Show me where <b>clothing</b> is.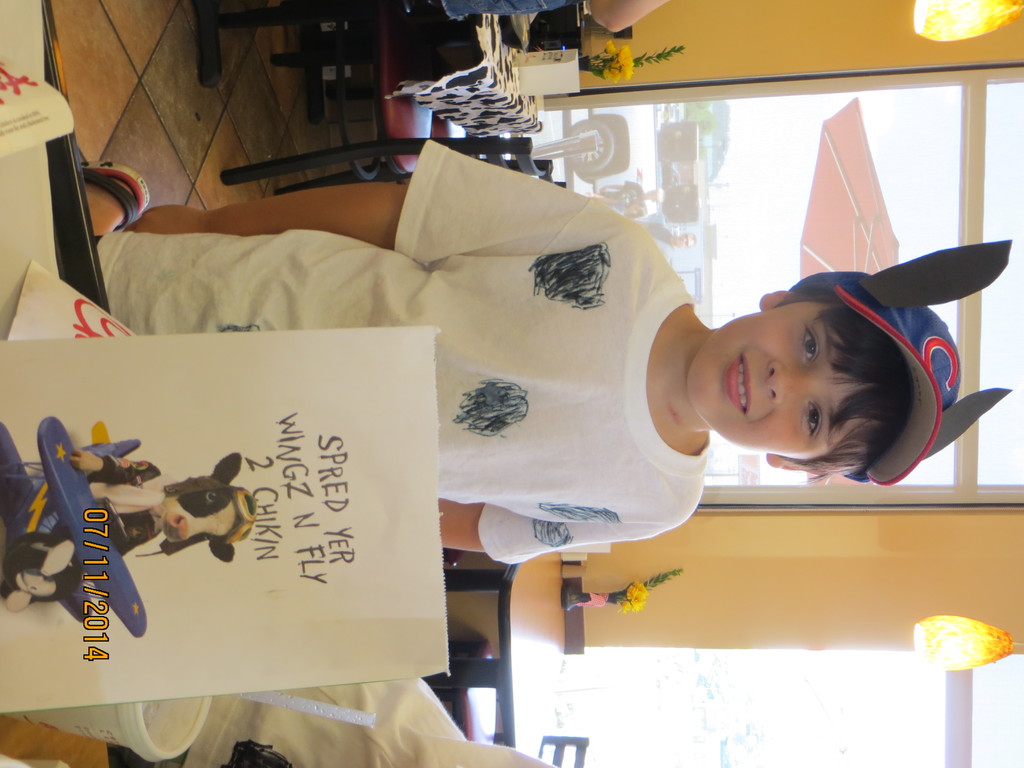
<b>clothing</b> is at l=86, t=450, r=167, b=557.
